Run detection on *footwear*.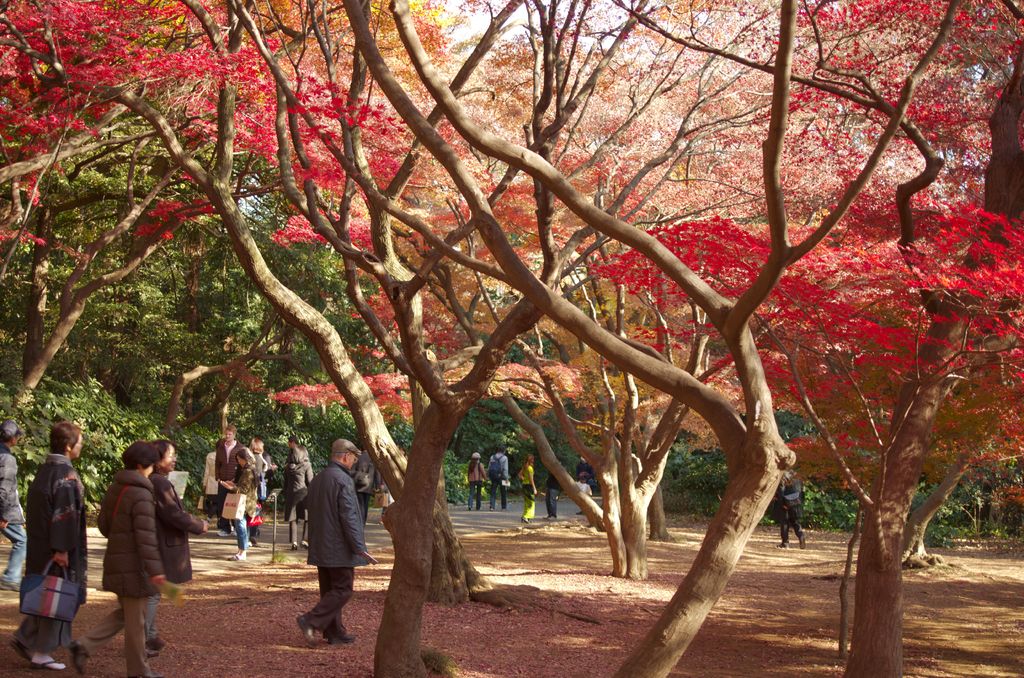
Result: box(772, 537, 791, 551).
